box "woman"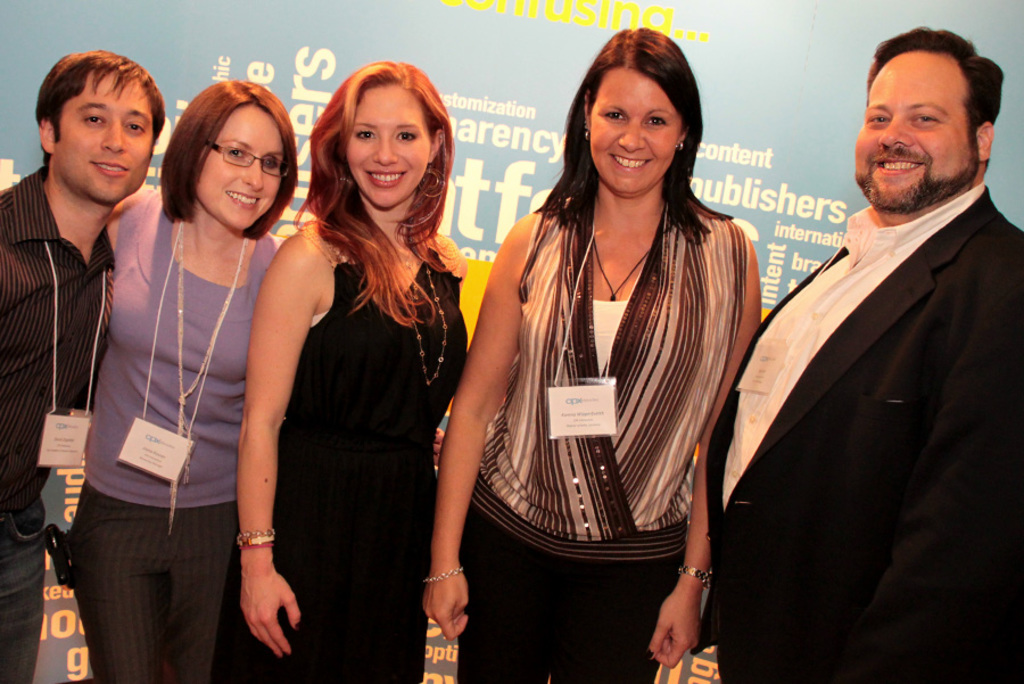
<box>444,39,769,653</box>
